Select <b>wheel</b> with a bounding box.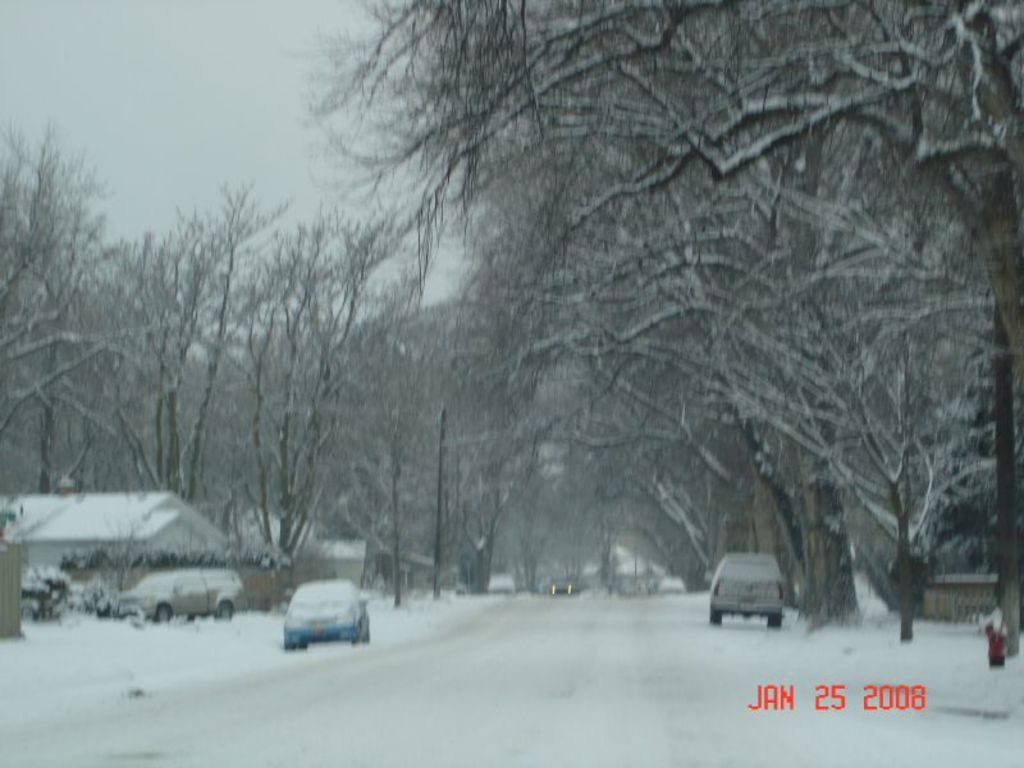
bbox=[707, 605, 726, 625].
